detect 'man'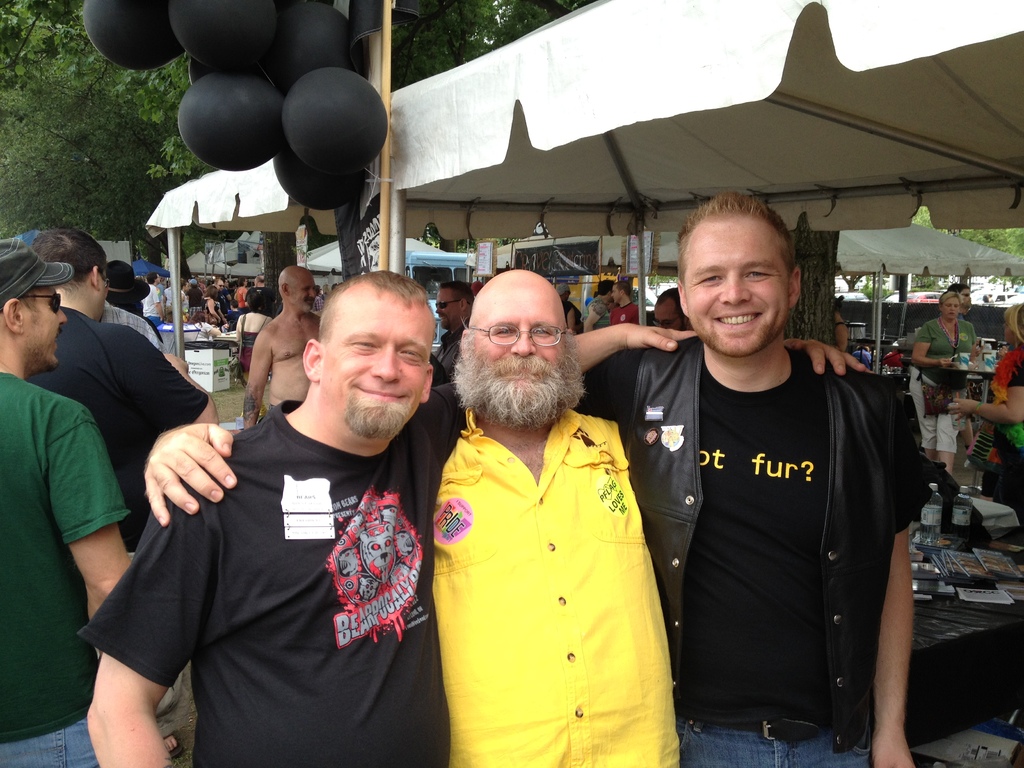
Rect(433, 283, 472, 372)
